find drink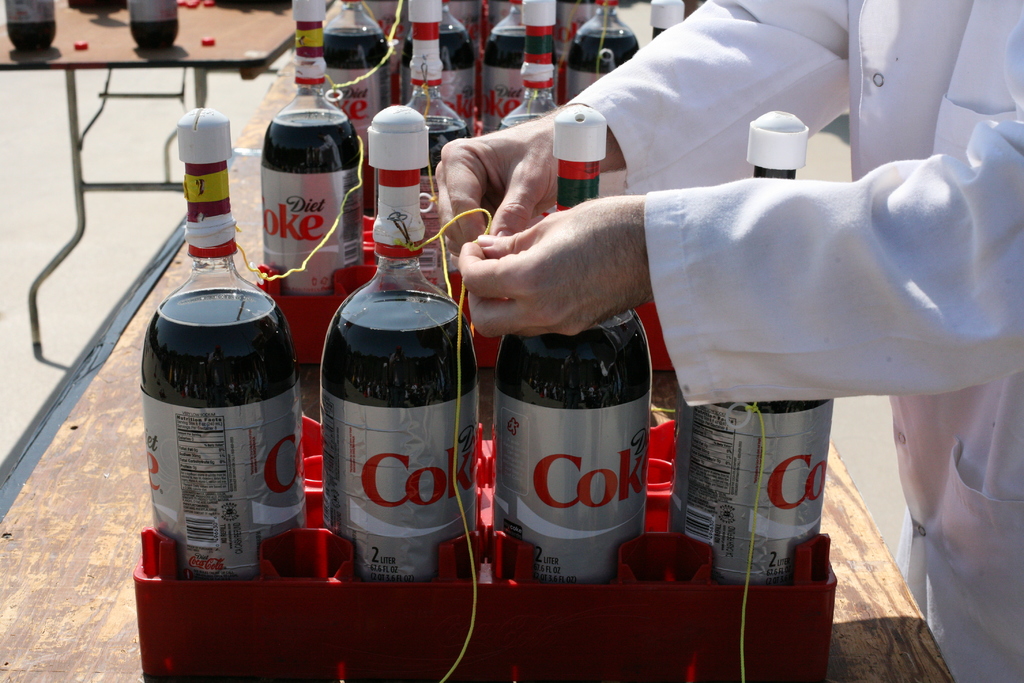
BBox(7, 0, 53, 50)
